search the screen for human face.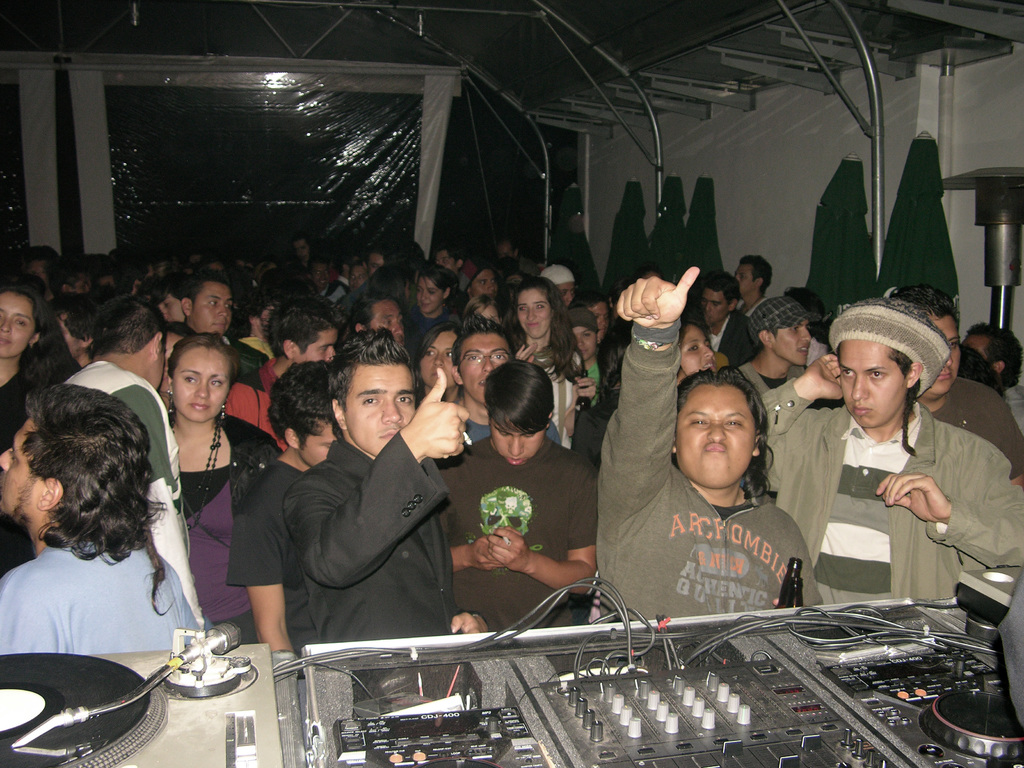
Found at 0,289,33,357.
